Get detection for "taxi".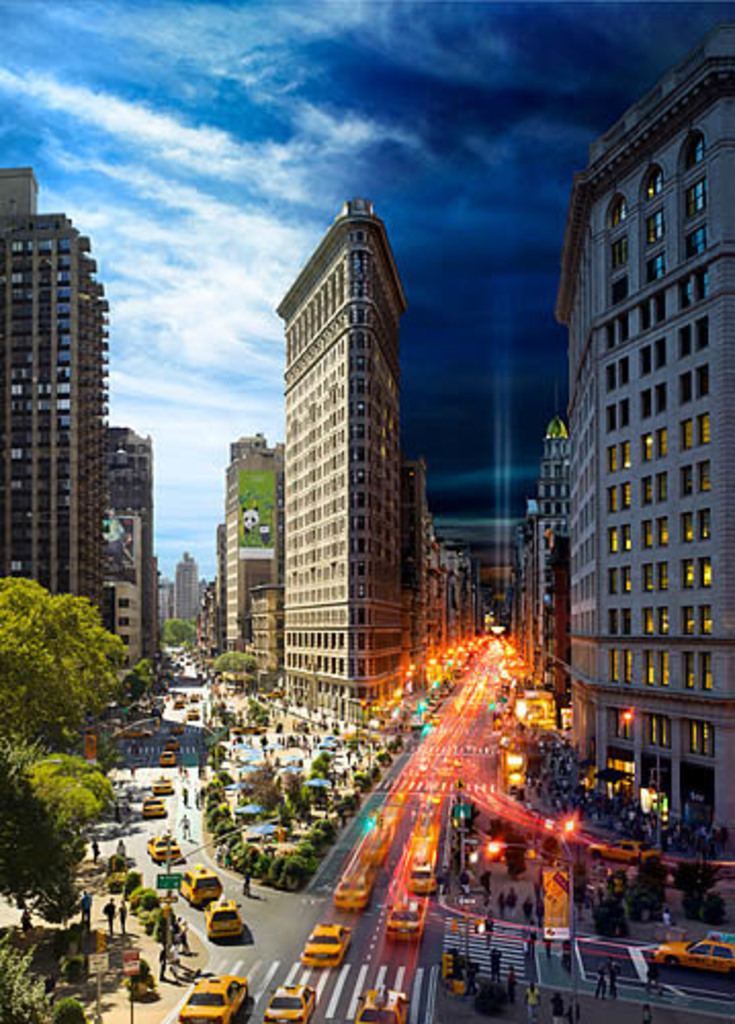
Detection: region(405, 848, 446, 897).
